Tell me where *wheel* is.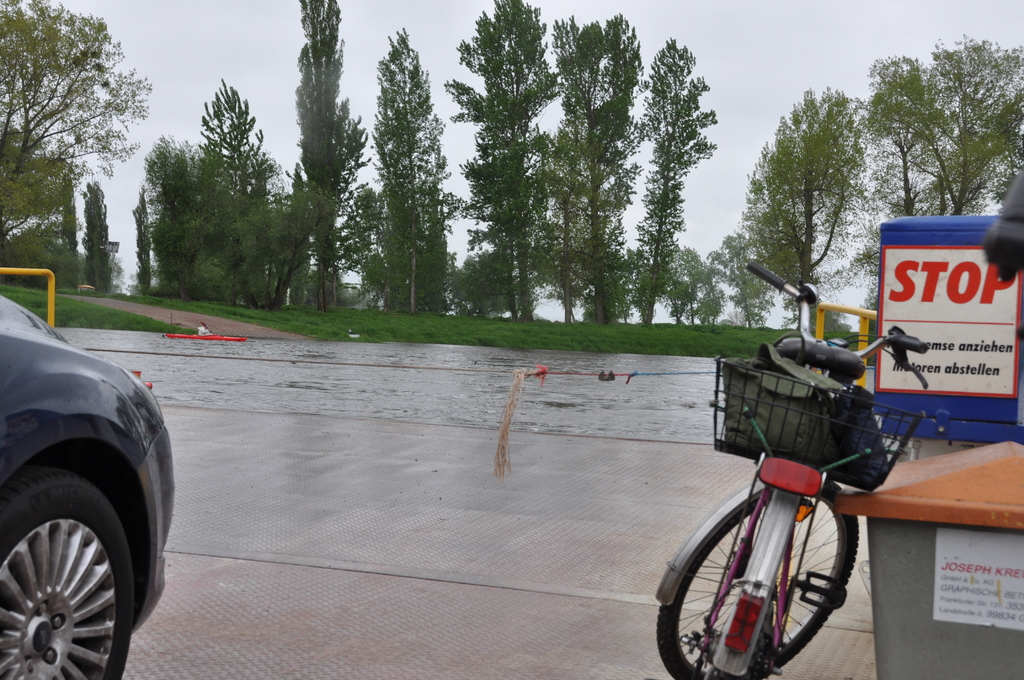
*wheel* is at crop(2, 473, 129, 677).
